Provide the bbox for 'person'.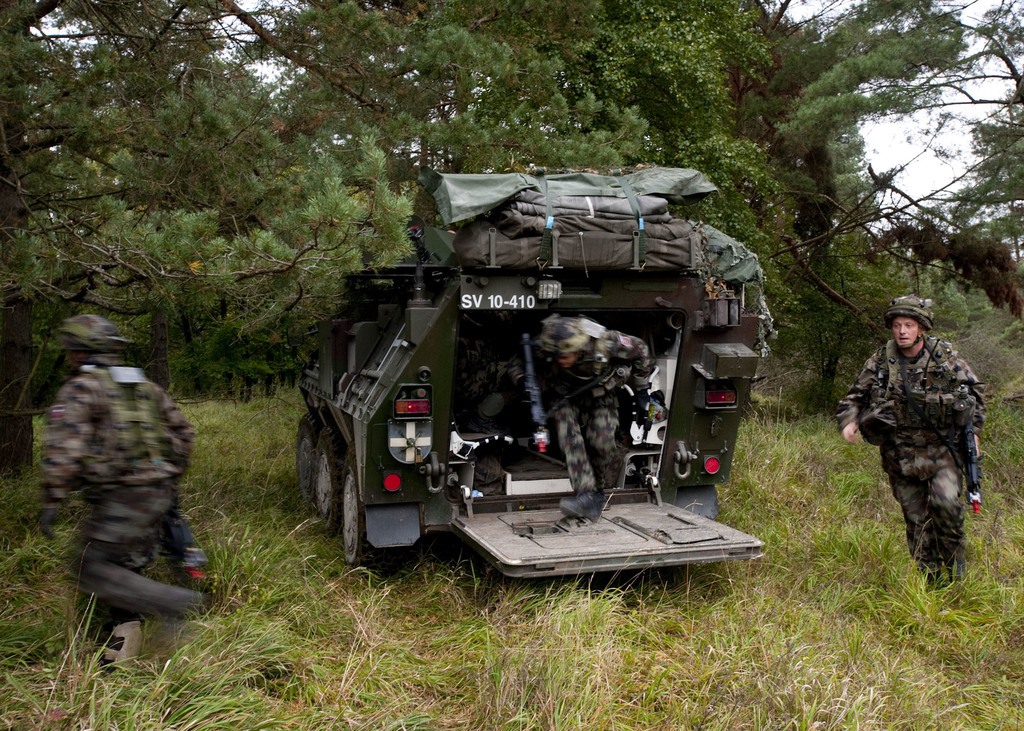
(510, 307, 653, 522).
